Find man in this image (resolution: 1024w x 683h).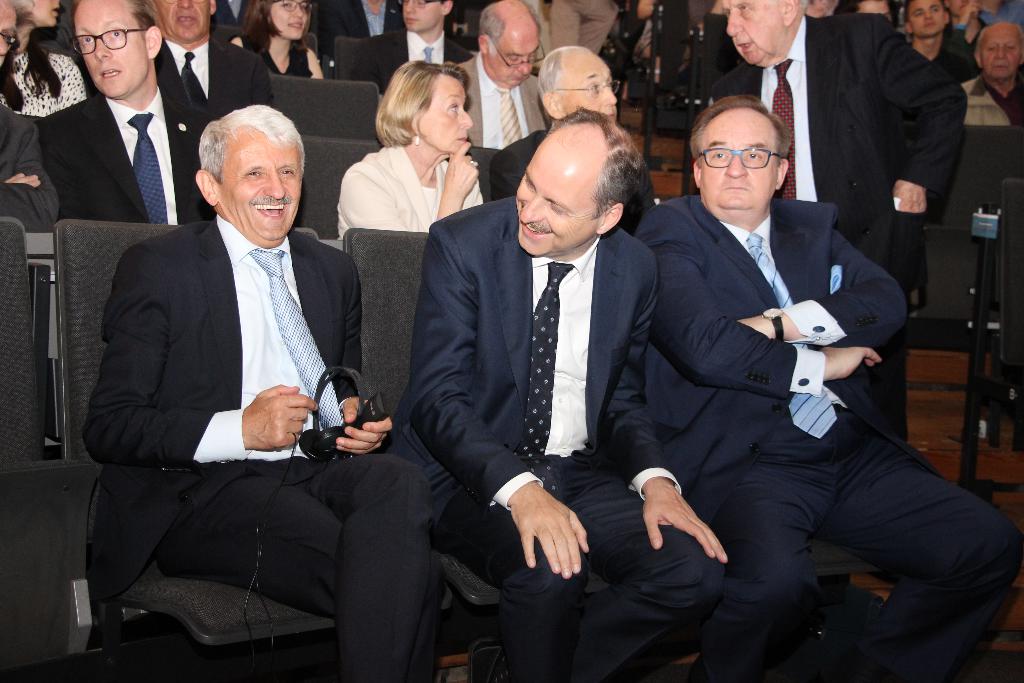
{"x1": 45, "y1": 0, "x2": 223, "y2": 222}.
